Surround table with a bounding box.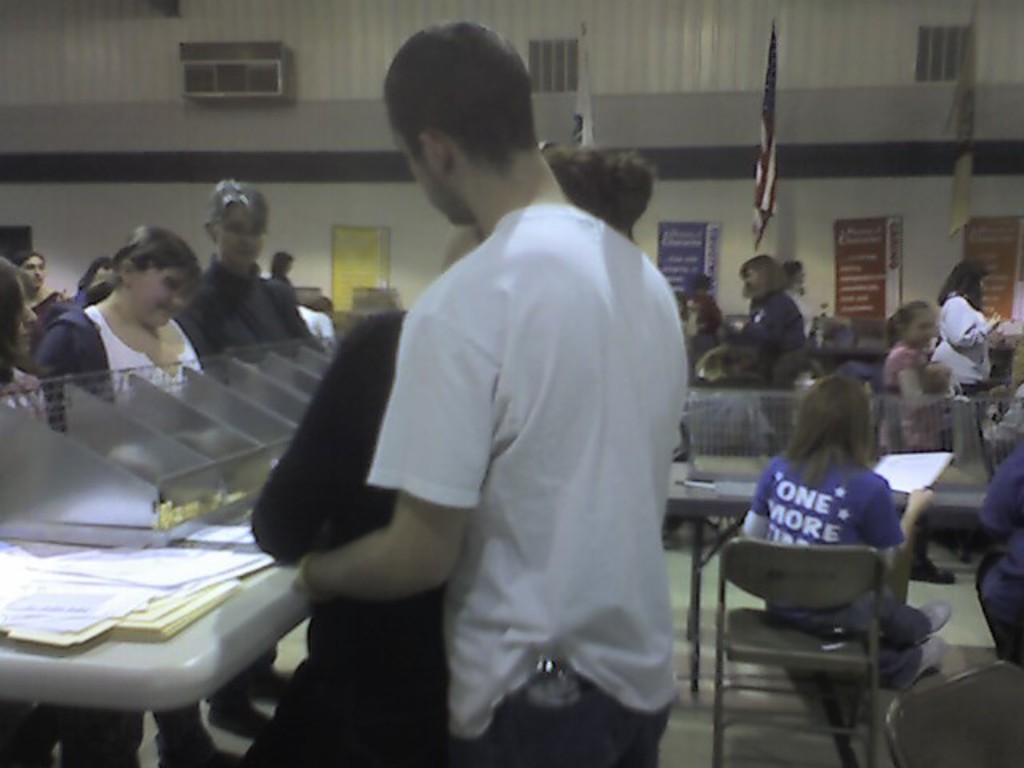
box=[0, 507, 310, 712].
